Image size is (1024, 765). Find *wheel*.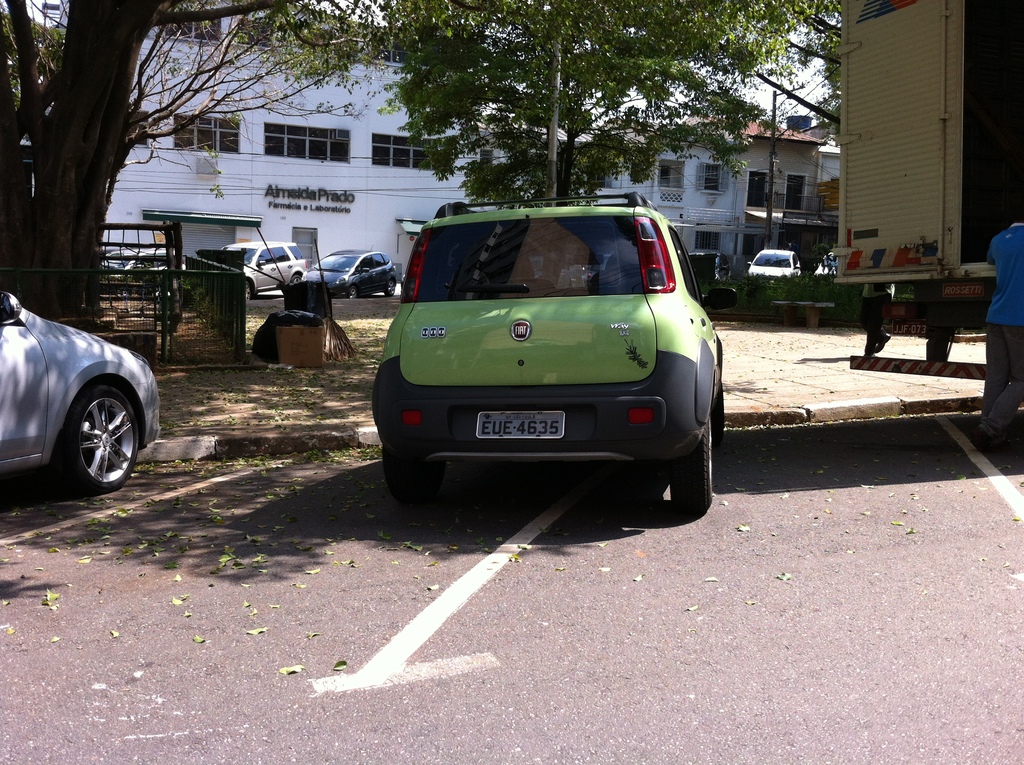
select_region(388, 442, 429, 493).
